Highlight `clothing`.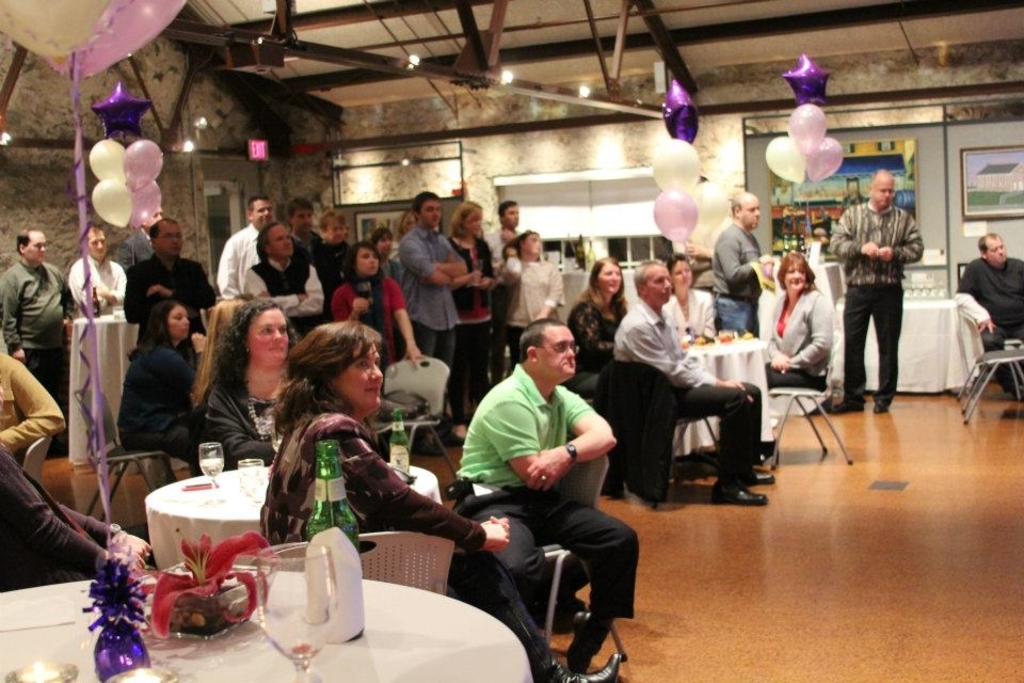
Highlighted region: <box>743,295,843,388</box>.
